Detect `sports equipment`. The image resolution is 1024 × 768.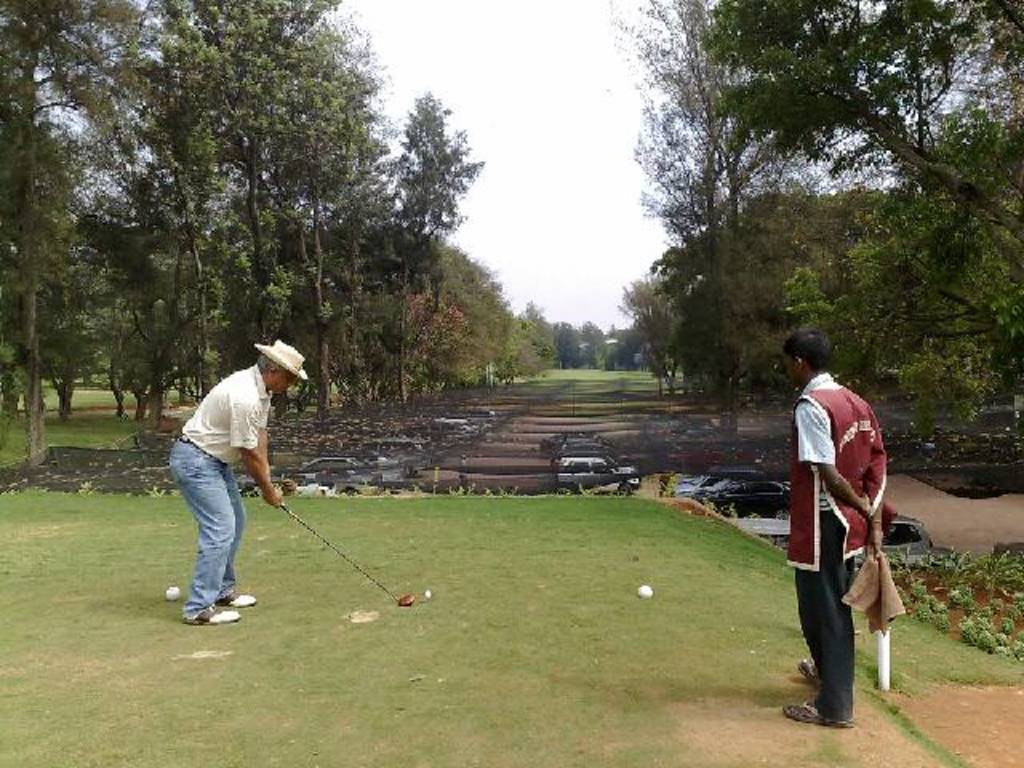
x1=163 y1=582 x2=182 y2=602.
